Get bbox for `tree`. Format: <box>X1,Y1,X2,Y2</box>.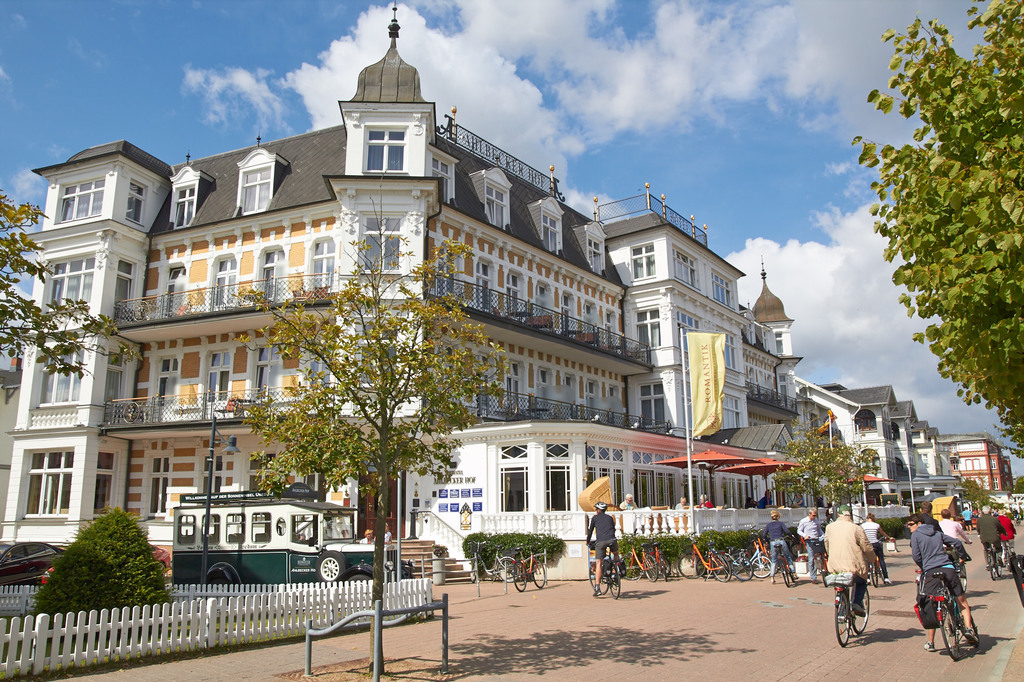
<box>0,194,156,386</box>.
